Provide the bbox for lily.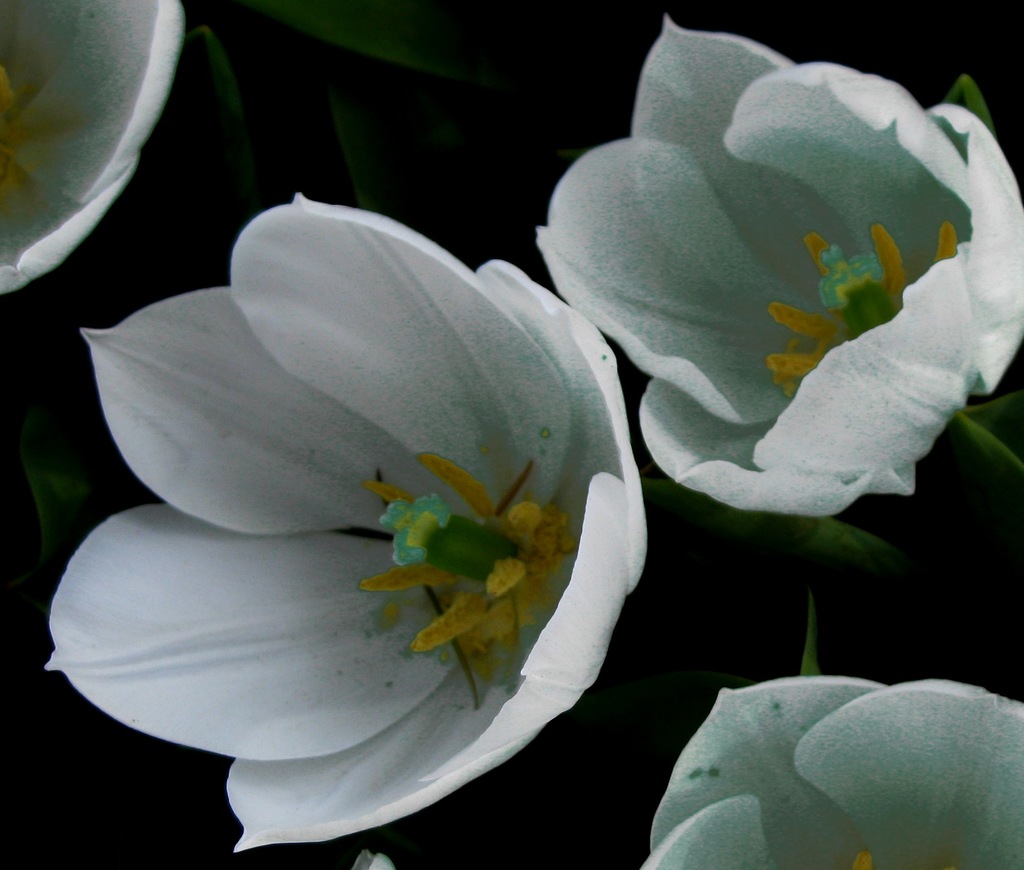
bbox(534, 11, 1023, 517).
